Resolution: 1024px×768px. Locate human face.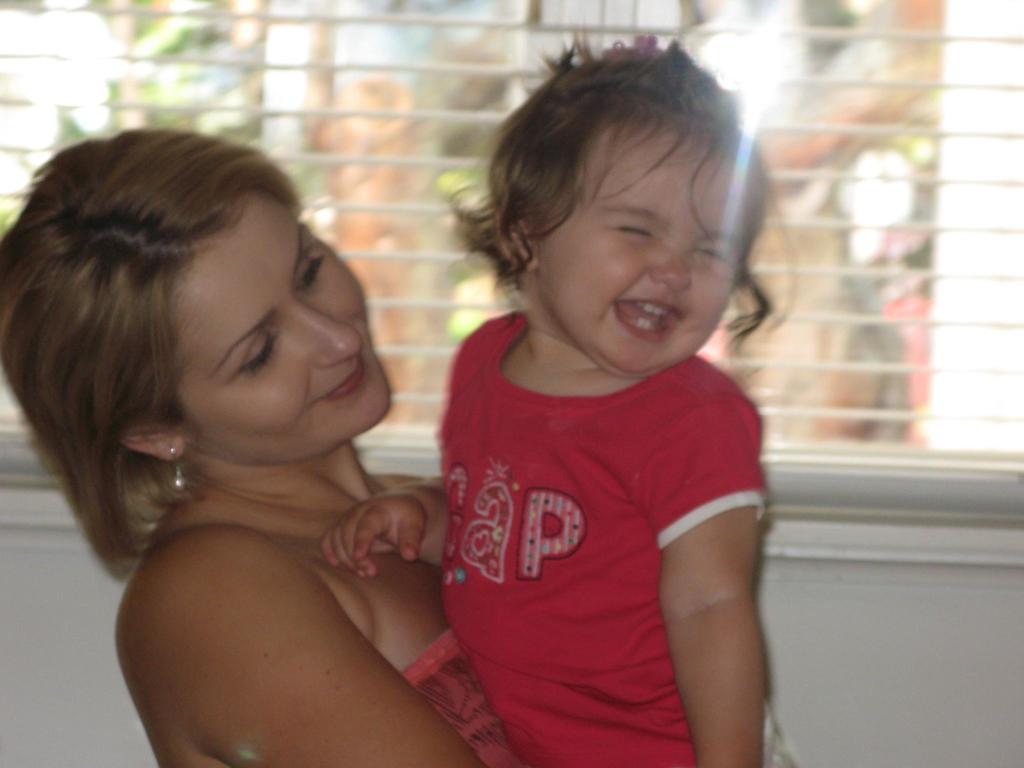
box=[543, 120, 745, 378].
